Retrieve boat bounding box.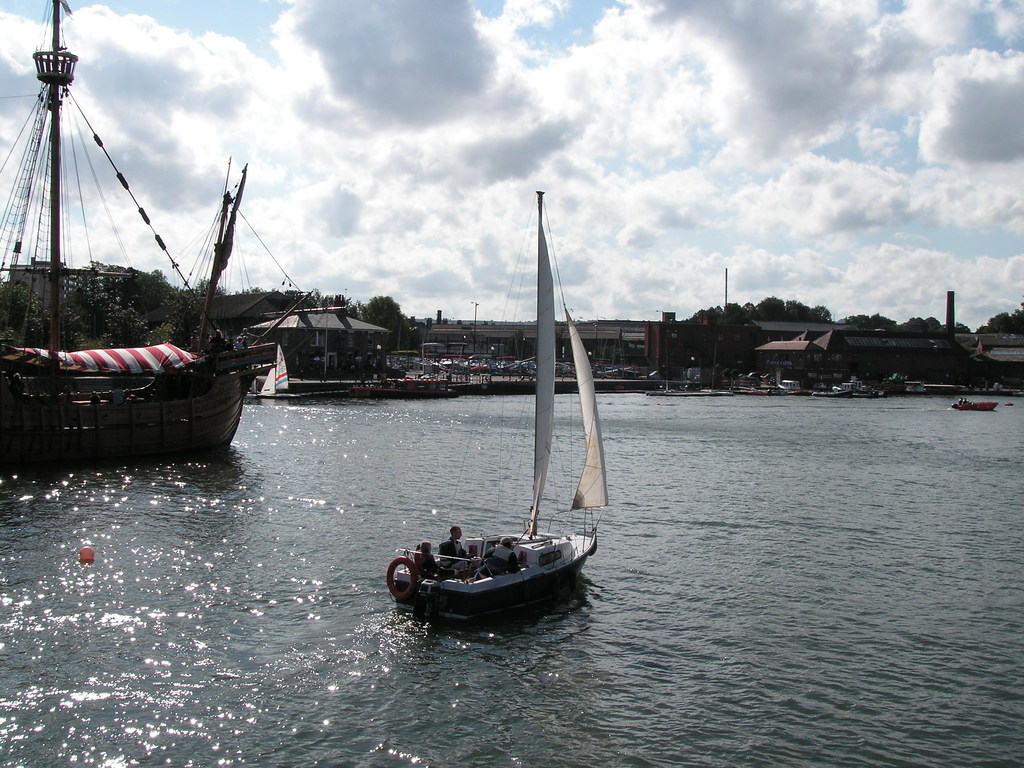
Bounding box: 948,399,1000,410.
